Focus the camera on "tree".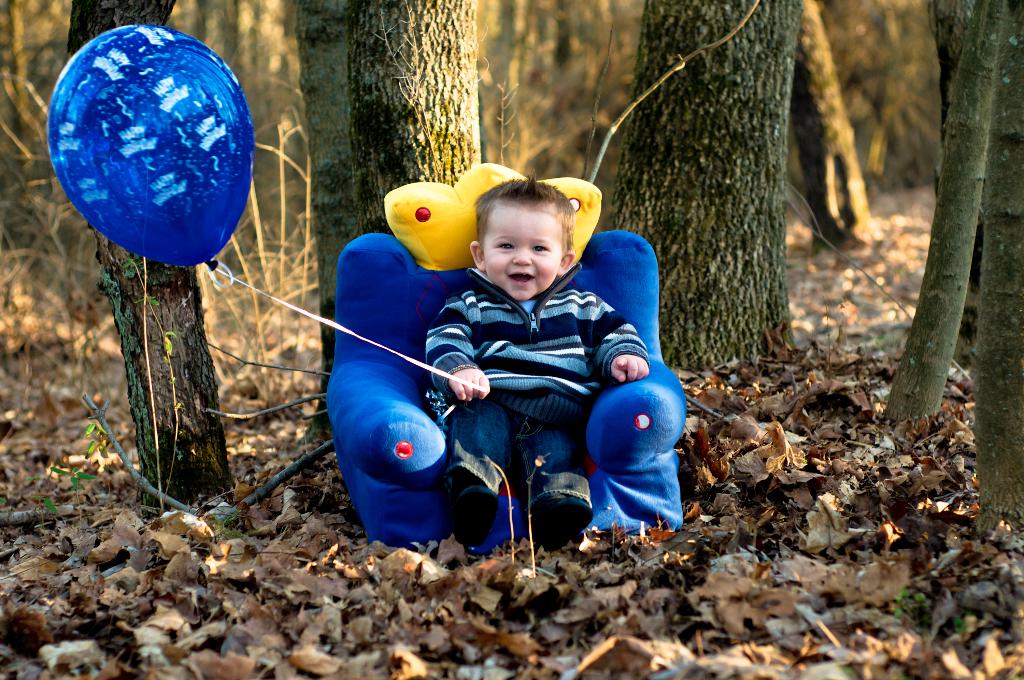
Focus region: [x1=878, y1=0, x2=1008, y2=430].
